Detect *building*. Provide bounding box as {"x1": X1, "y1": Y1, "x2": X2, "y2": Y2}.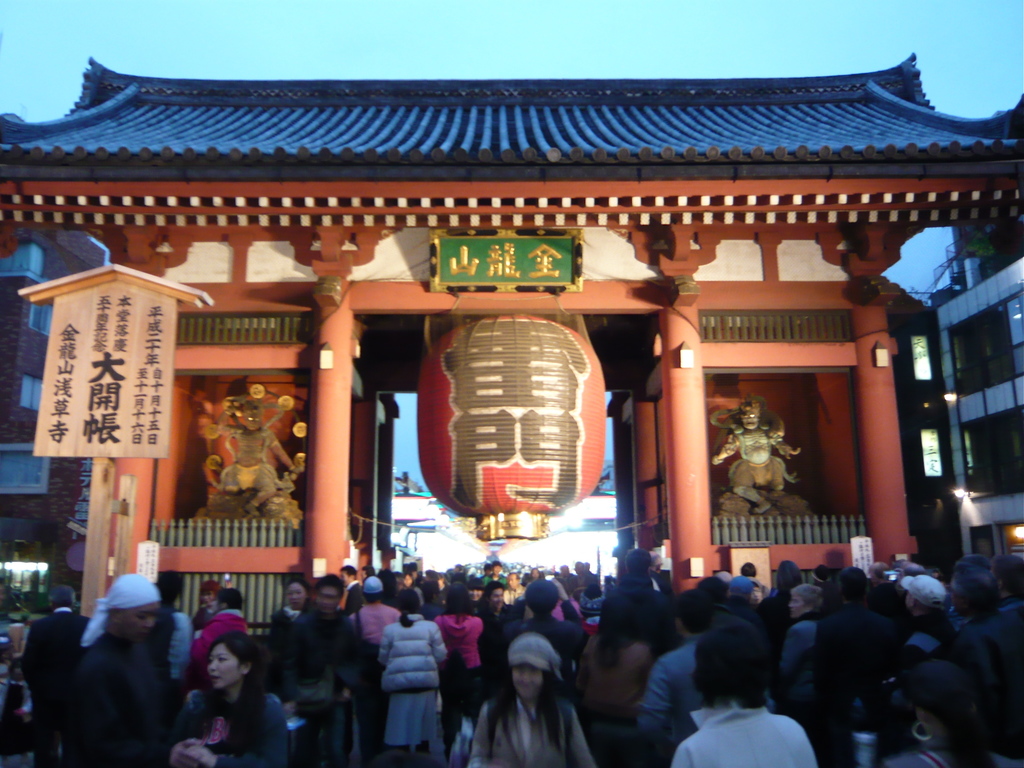
{"x1": 0, "y1": 109, "x2": 111, "y2": 610}.
